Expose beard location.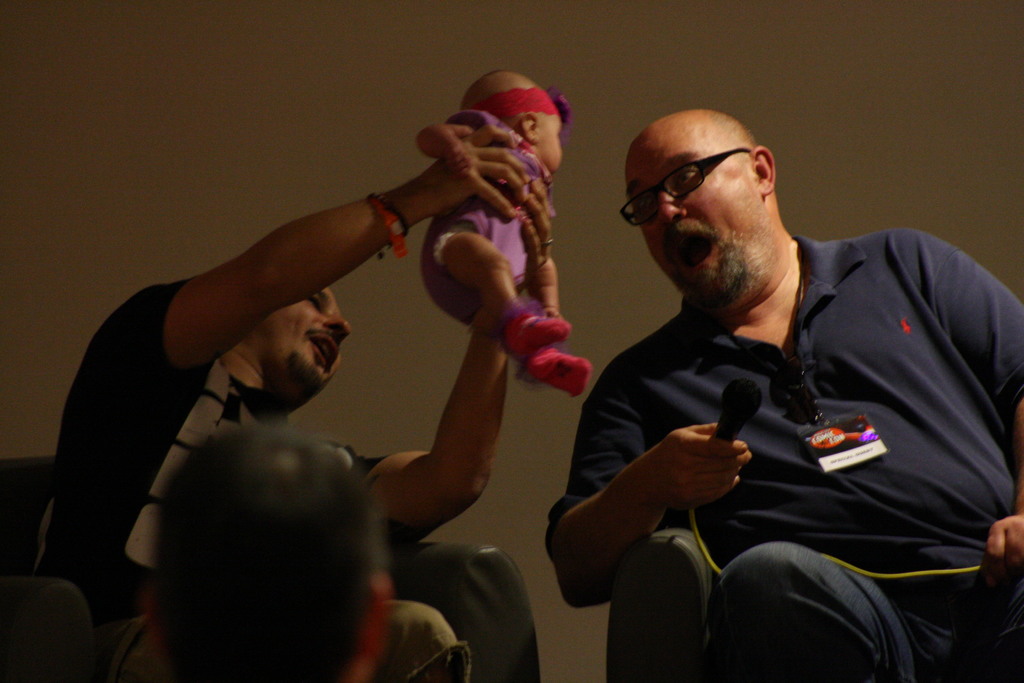
Exposed at 666,219,761,312.
